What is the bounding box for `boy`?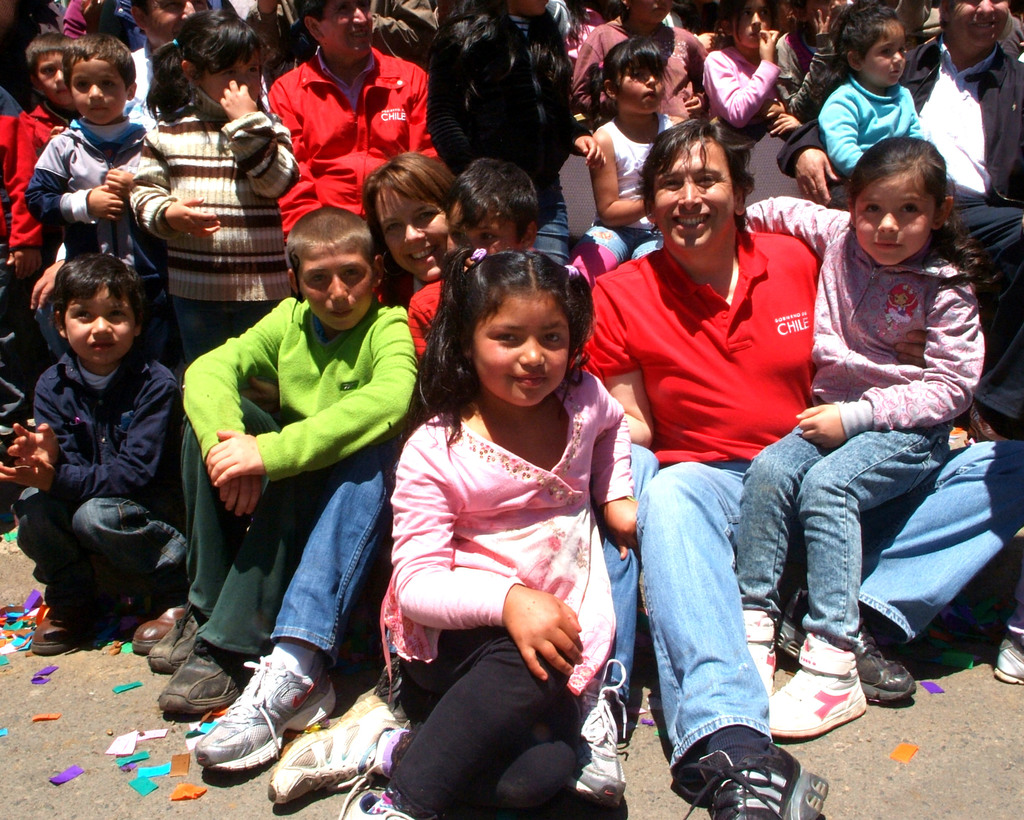
<region>143, 204, 421, 715</region>.
